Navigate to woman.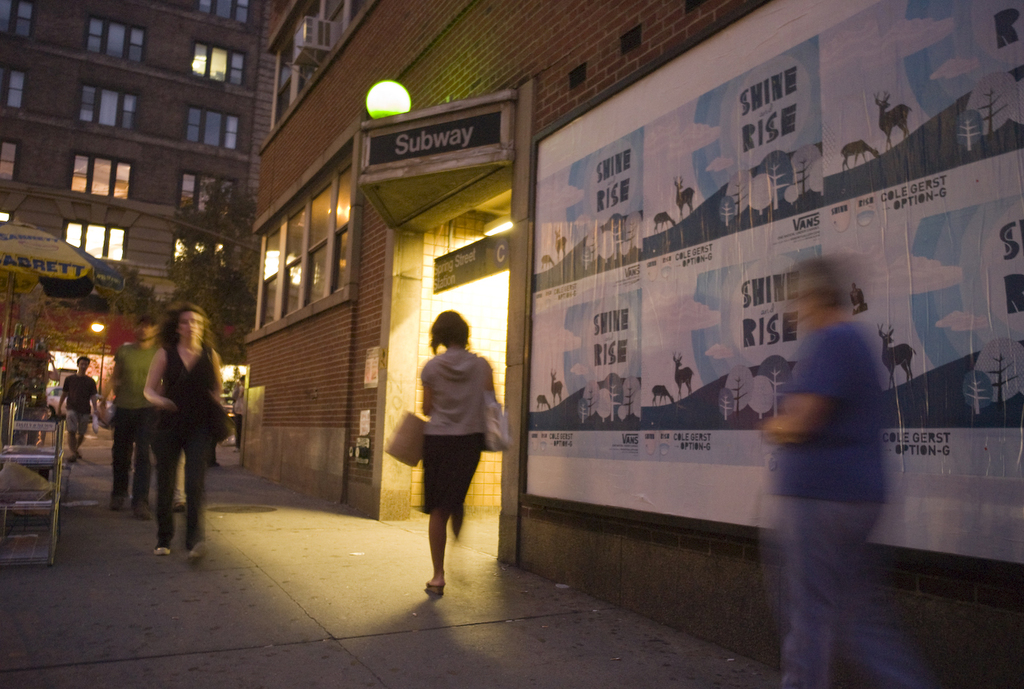
Navigation target: 411,306,501,598.
